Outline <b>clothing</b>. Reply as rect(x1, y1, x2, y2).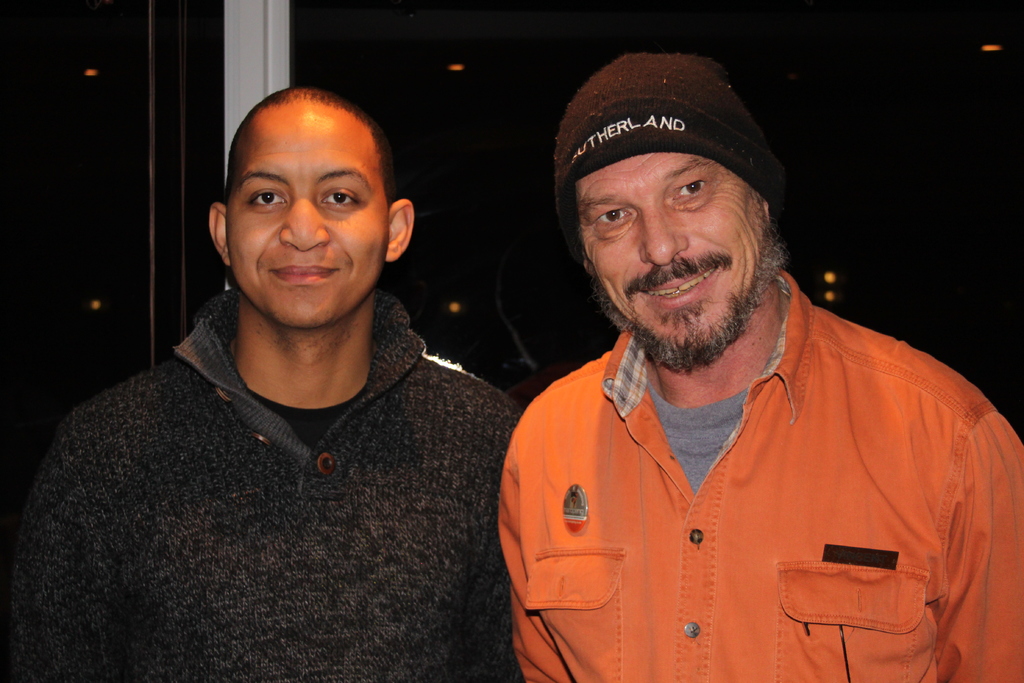
rect(498, 268, 1023, 682).
